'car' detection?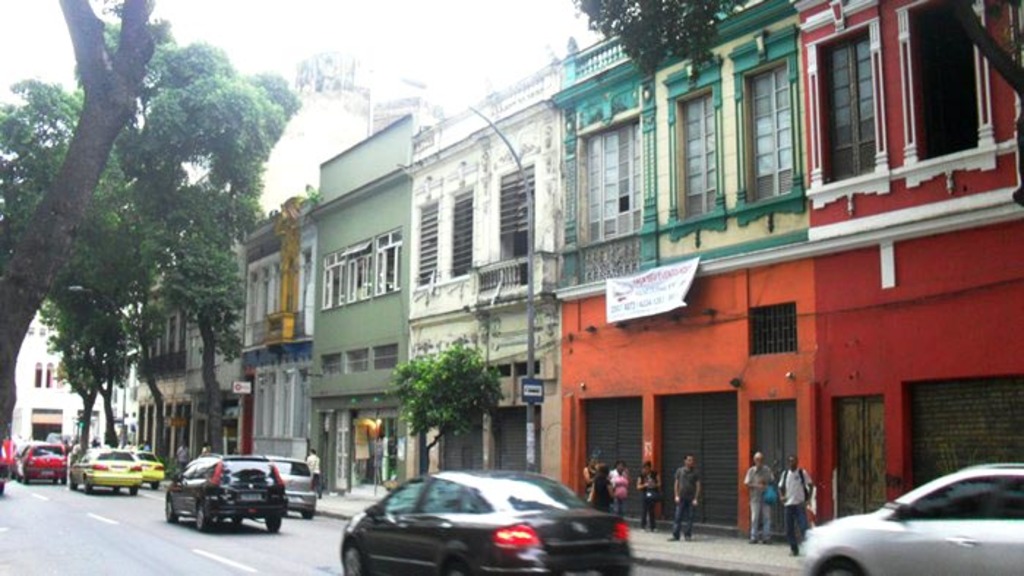
pyautogui.locateOnScreen(338, 475, 636, 575)
